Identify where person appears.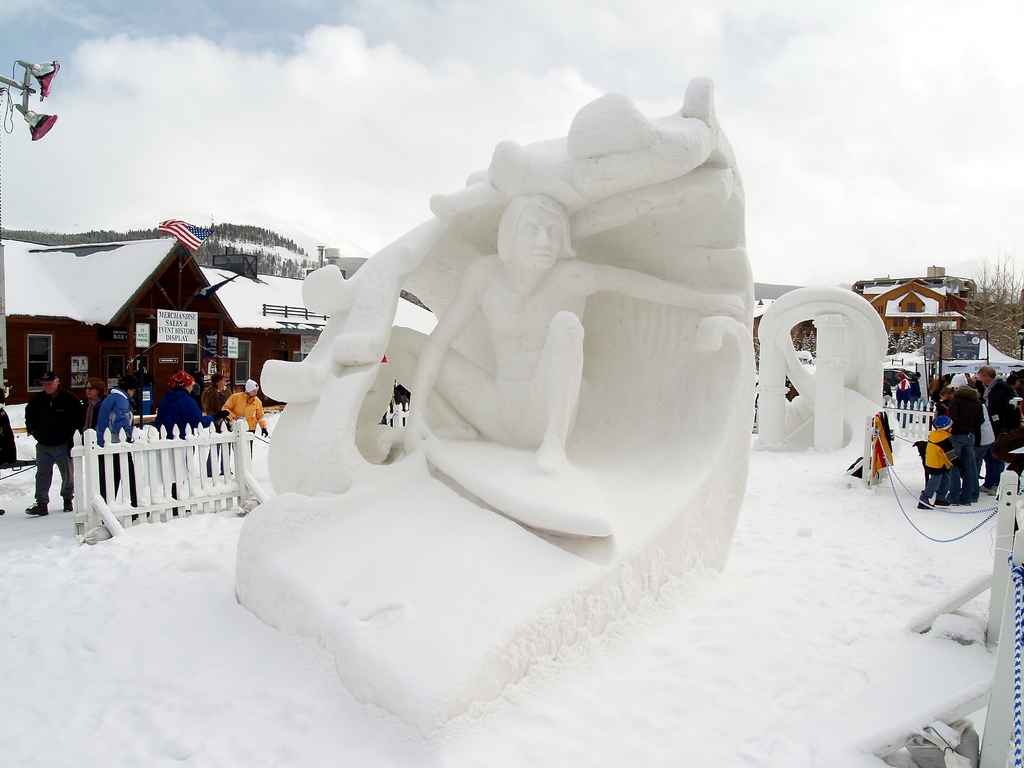
Appears at [76,372,104,447].
